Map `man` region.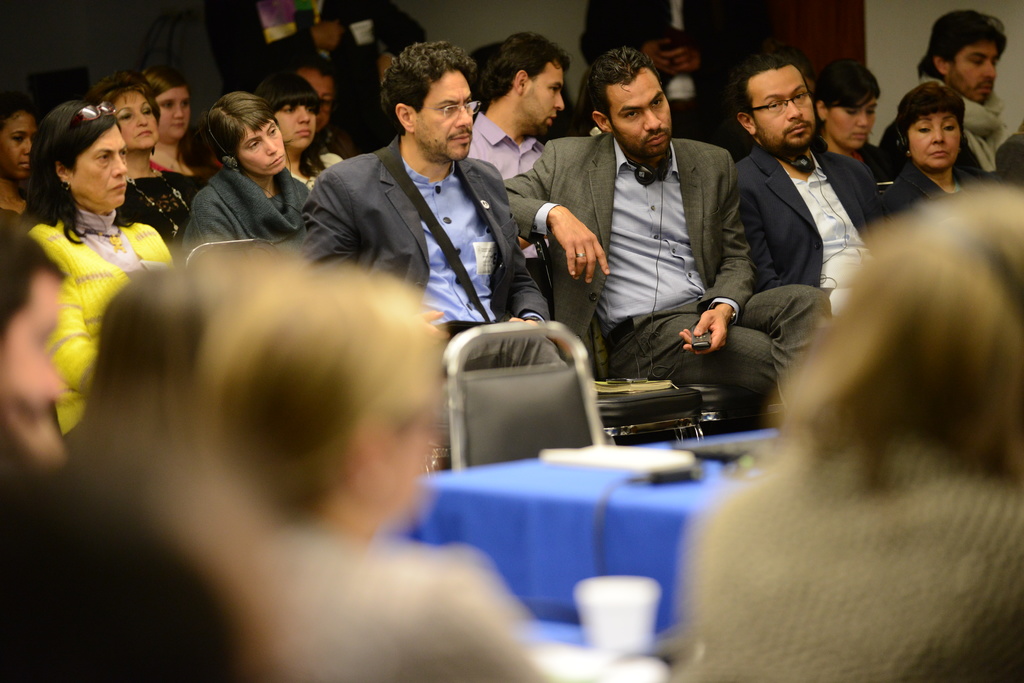
Mapped to {"x1": 318, "y1": 31, "x2": 575, "y2": 422}.
